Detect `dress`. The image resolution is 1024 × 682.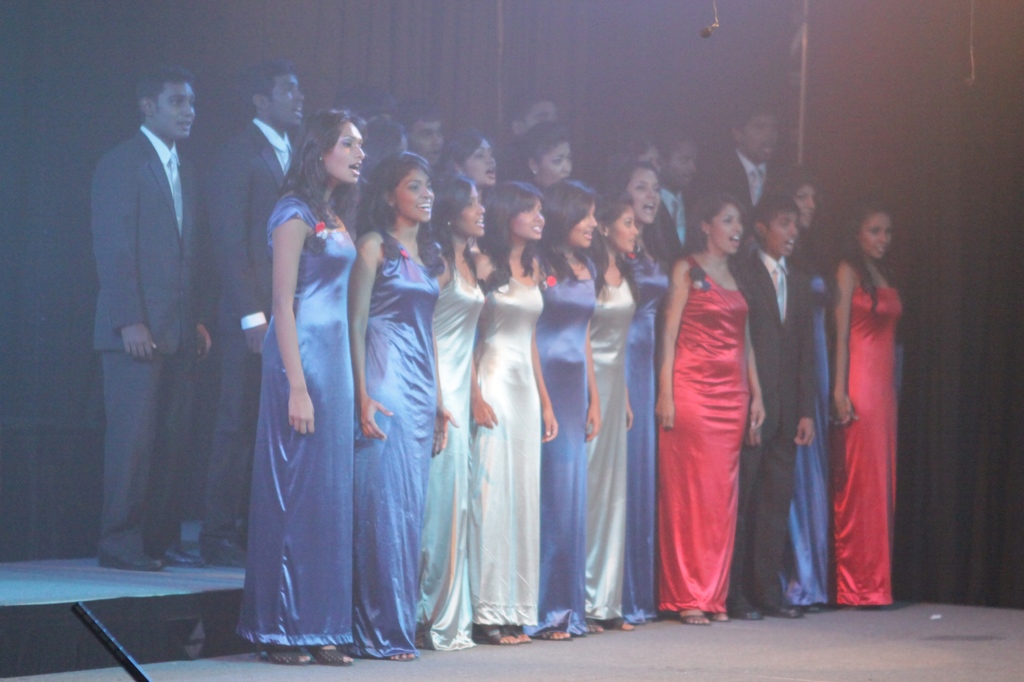
Rect(523, 254, 612, 621).
